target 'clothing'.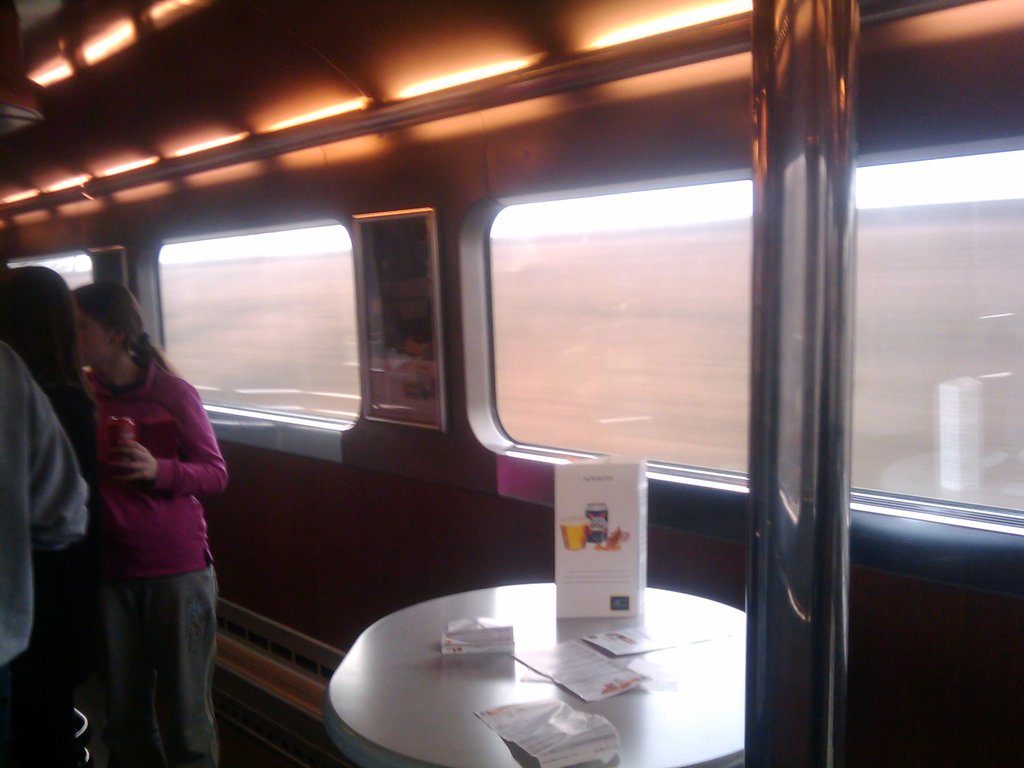
Target region: locate(85, 360, 224, 767).
